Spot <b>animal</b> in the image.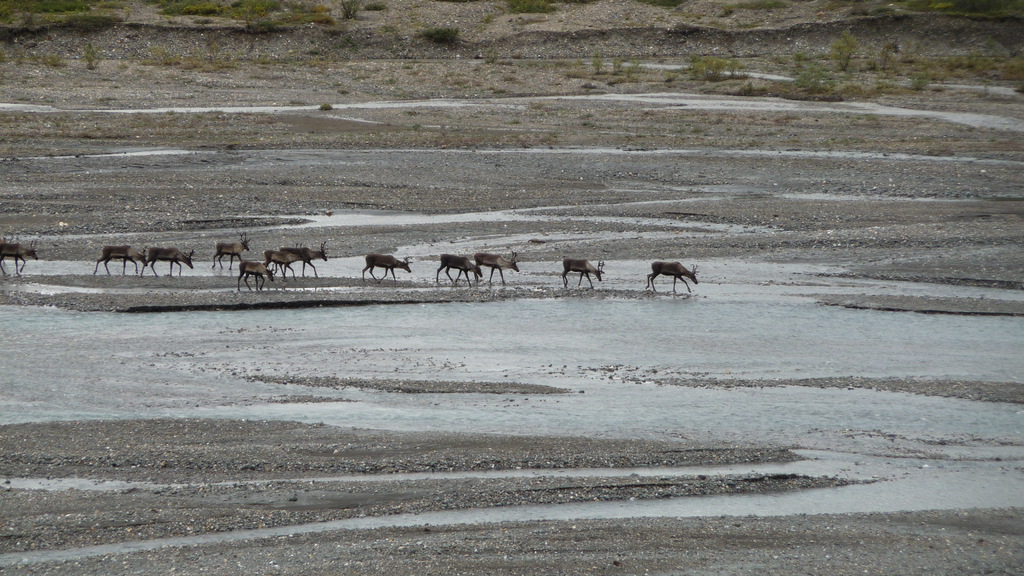
<b>animal</b> found at 234,256,276,291.
